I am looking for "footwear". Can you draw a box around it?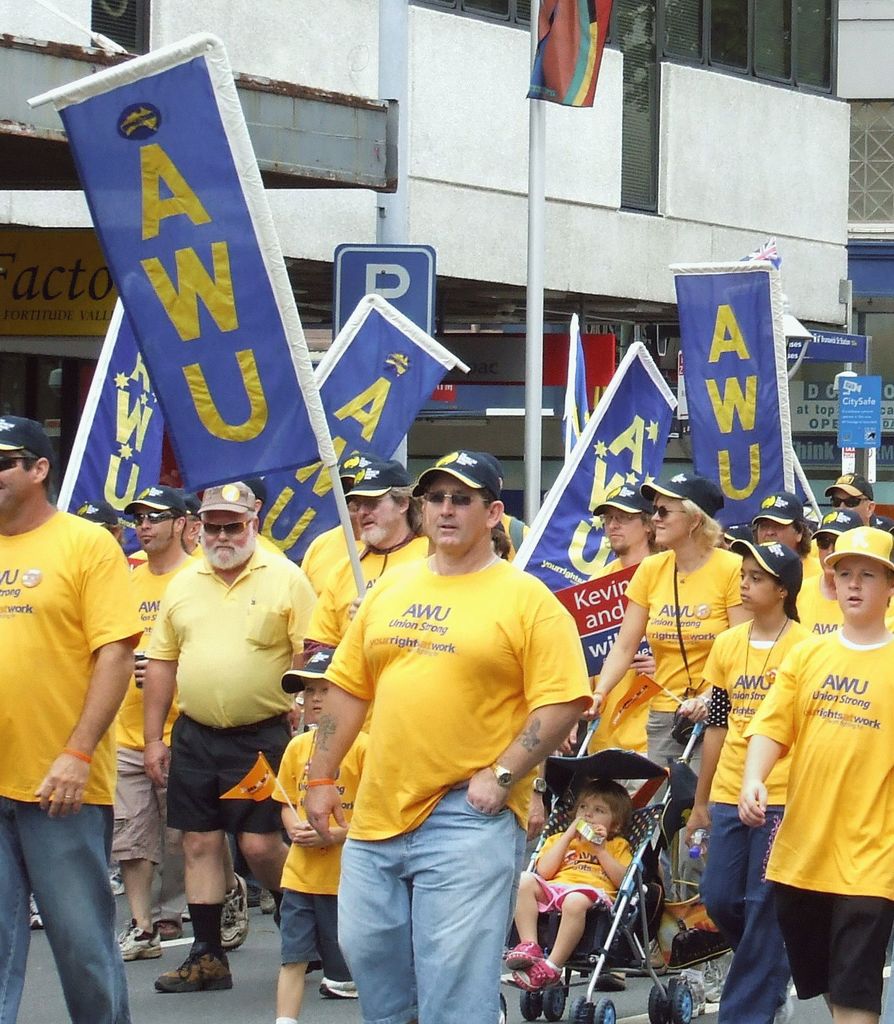
Sure, the bounding box is 771,957,792,1023.
